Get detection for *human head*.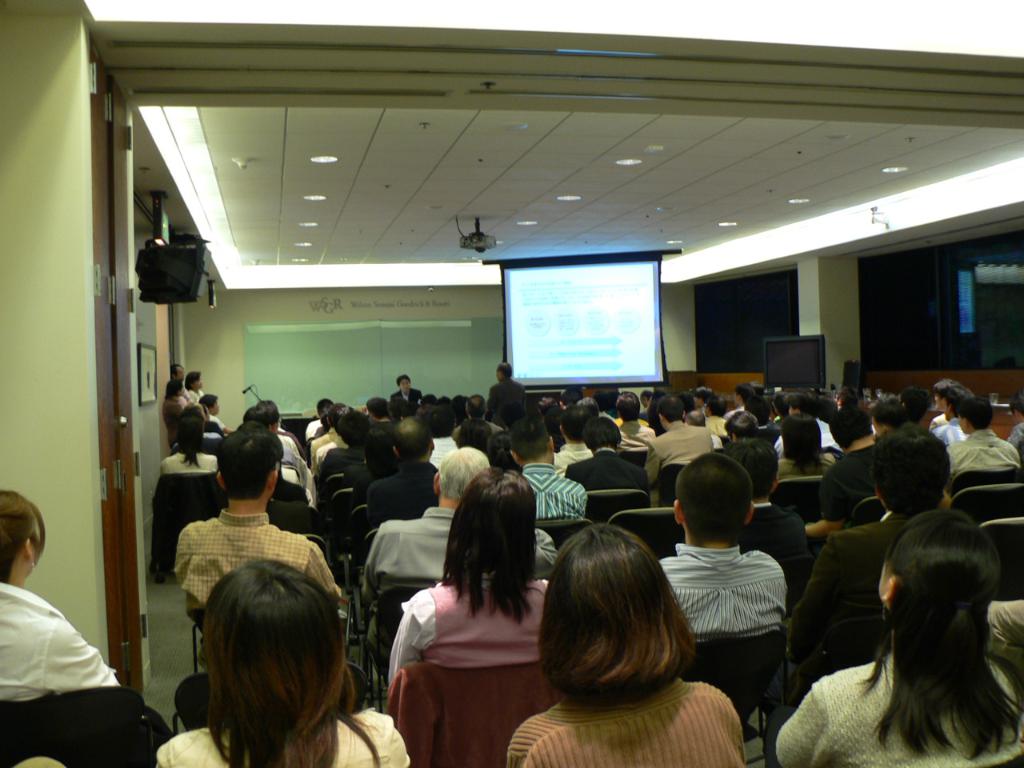
Detection: box=[958, 400, 995, 438].
